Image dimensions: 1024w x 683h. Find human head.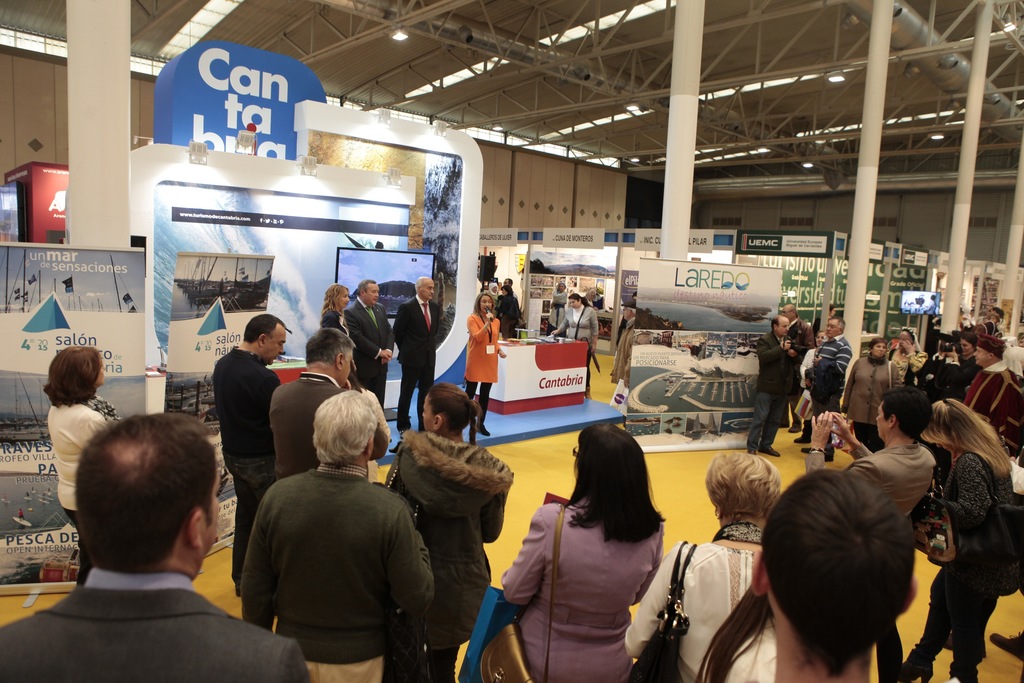
select_region(307, 325, 355, 386).
